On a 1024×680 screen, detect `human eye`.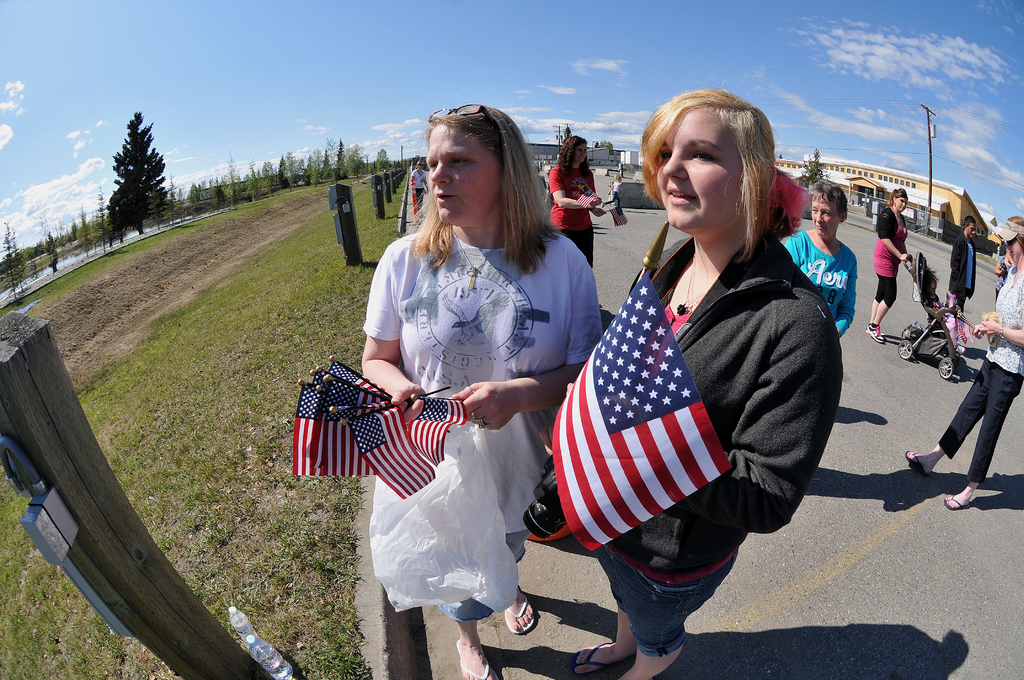
box=[428, 159, 437, 168].
